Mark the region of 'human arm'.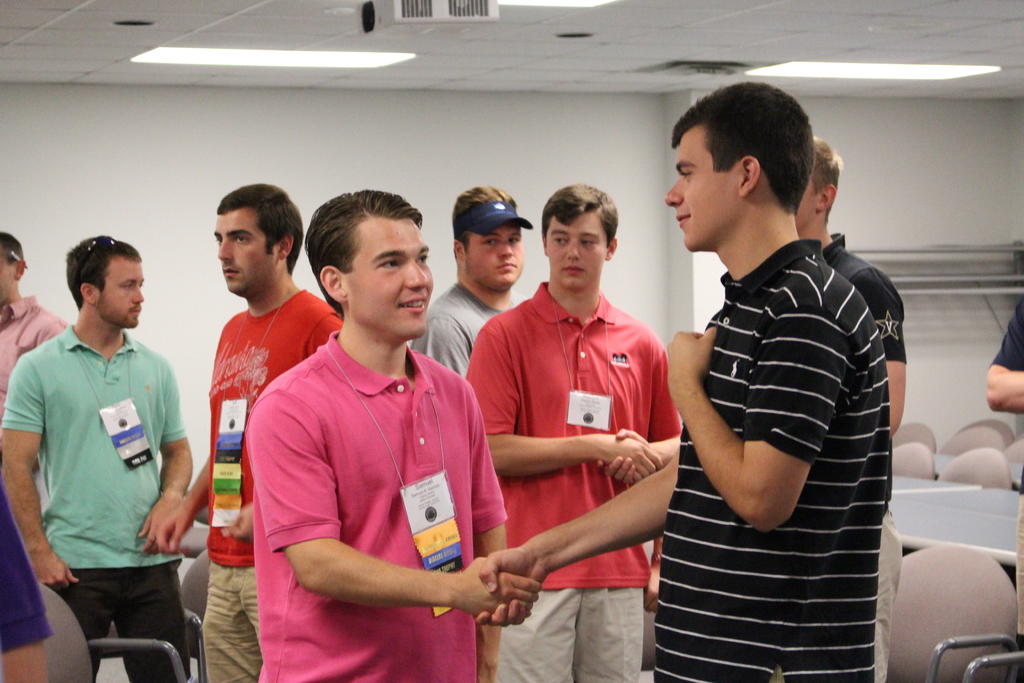
Region: [x1=4, y1=345, x2=71, y2=591].
